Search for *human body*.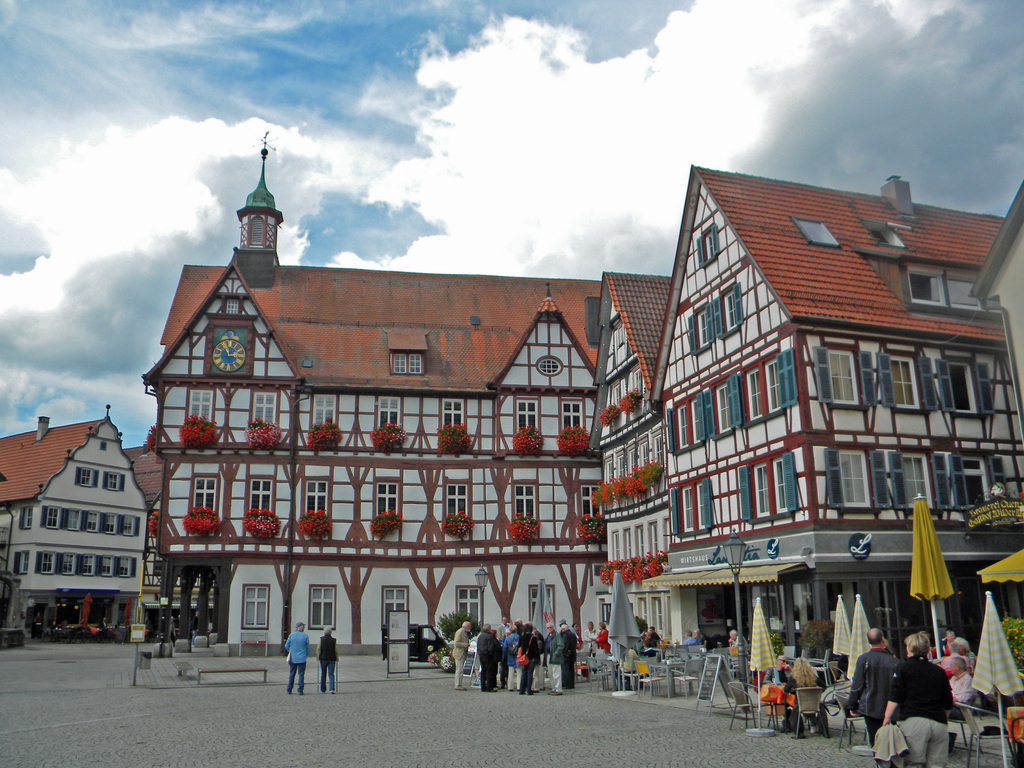
Found at pyautogui.locateOnScreen(685, 635, 703, 646).
